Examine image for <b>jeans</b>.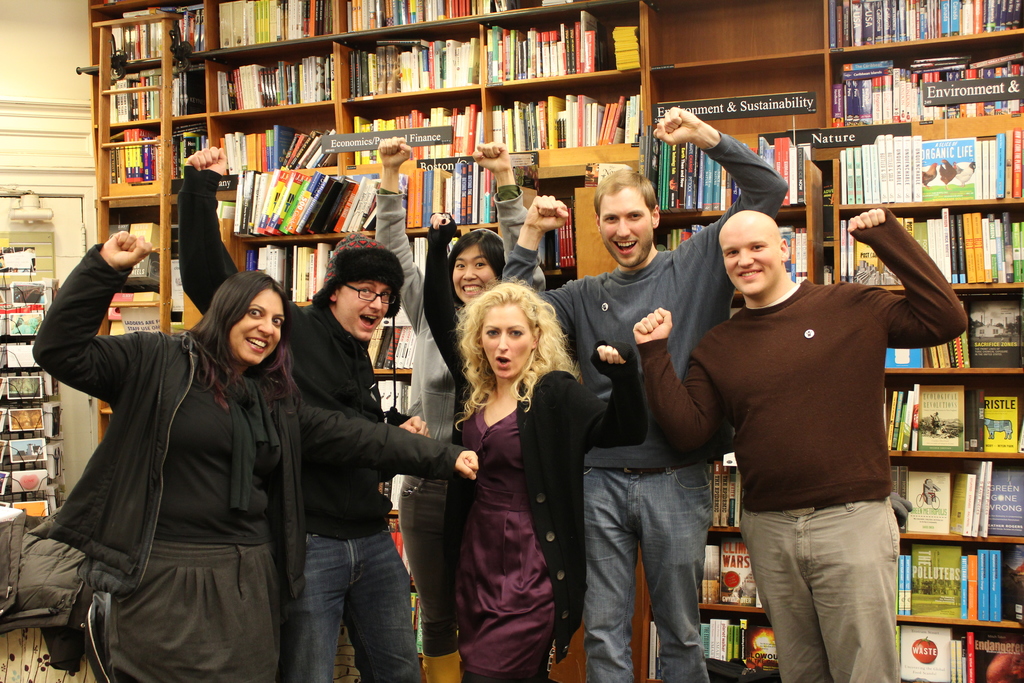
Examination result: [x1=582, y1=465, x2=710, y2=682].
